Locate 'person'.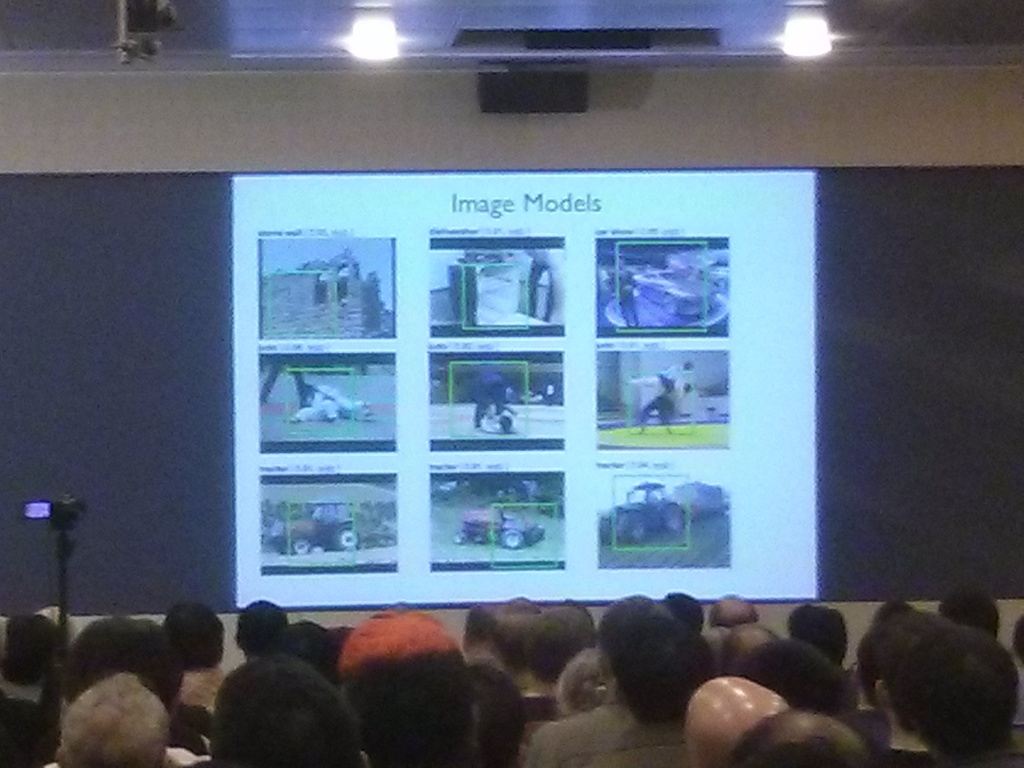
Bounding box: detection(221, 655, 363, 767).
